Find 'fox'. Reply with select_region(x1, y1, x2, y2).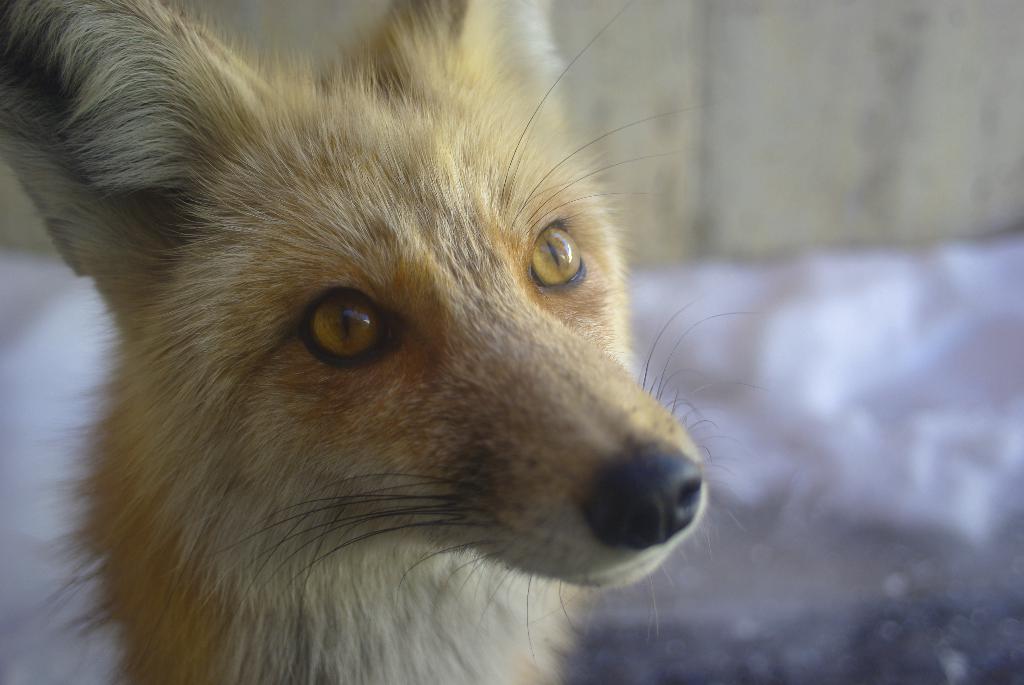
select_region(0, 0, 771, 684).
